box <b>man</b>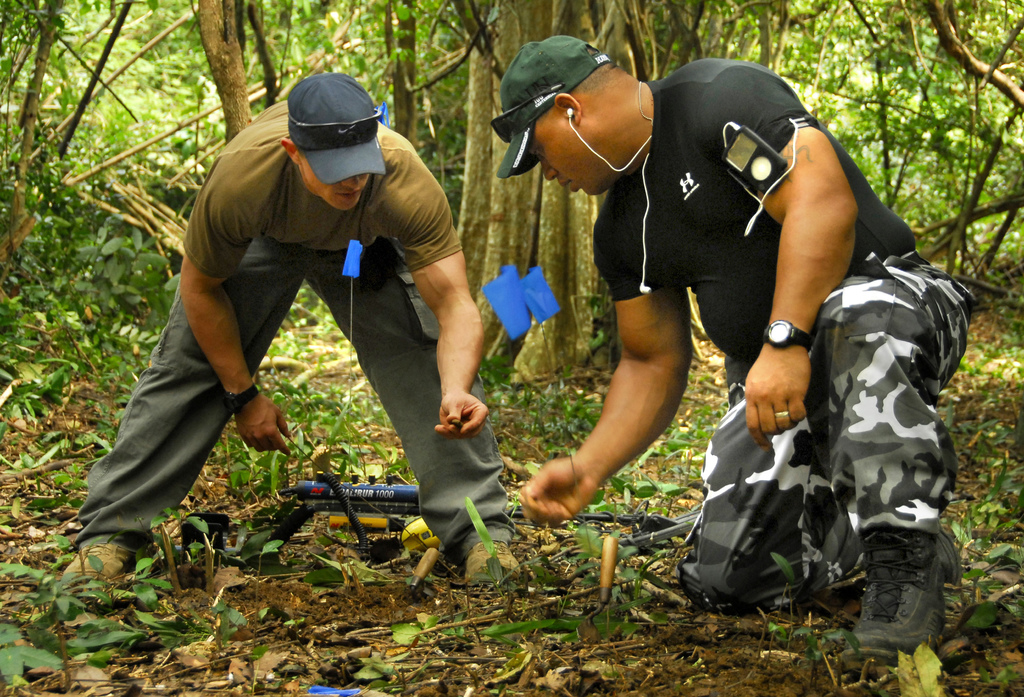
l=65, t=76, r=535, b=600
